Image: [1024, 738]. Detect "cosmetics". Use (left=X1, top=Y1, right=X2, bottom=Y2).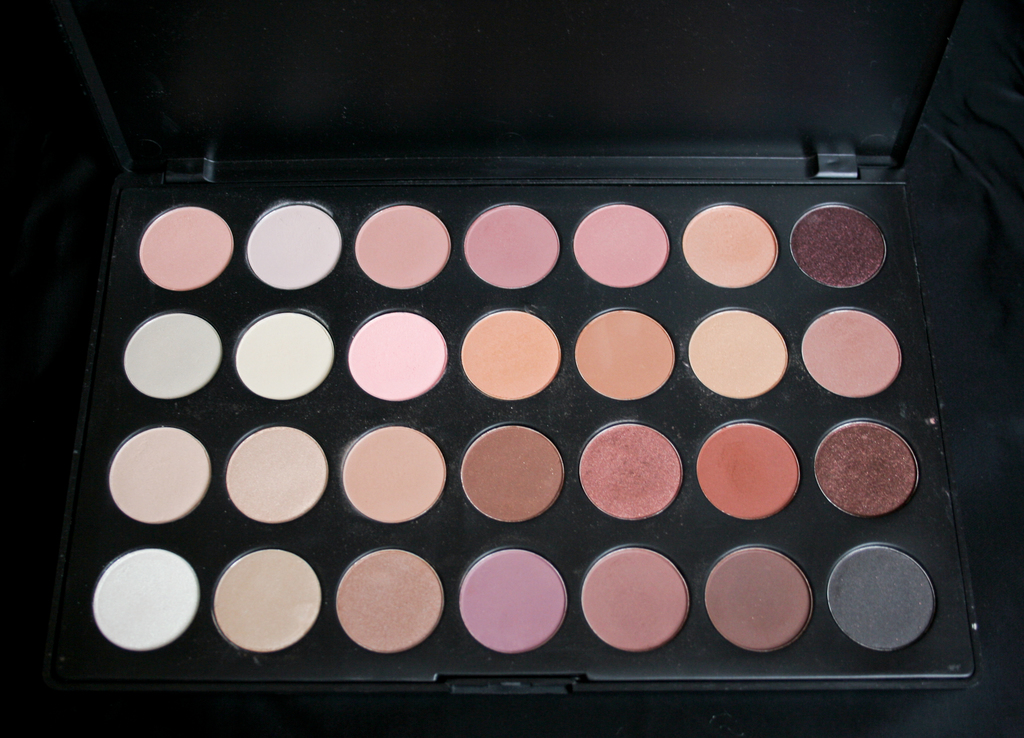
(left=582, top=547, right=689, bottom=655).
